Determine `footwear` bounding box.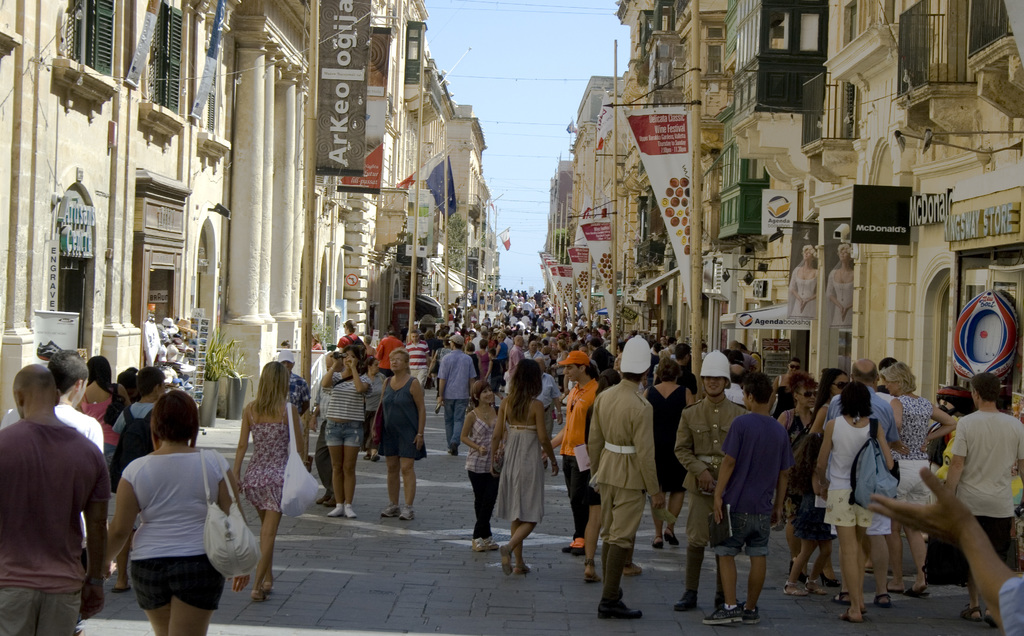
Determined: x1=908 y1=579 x2=923 y2=598.
